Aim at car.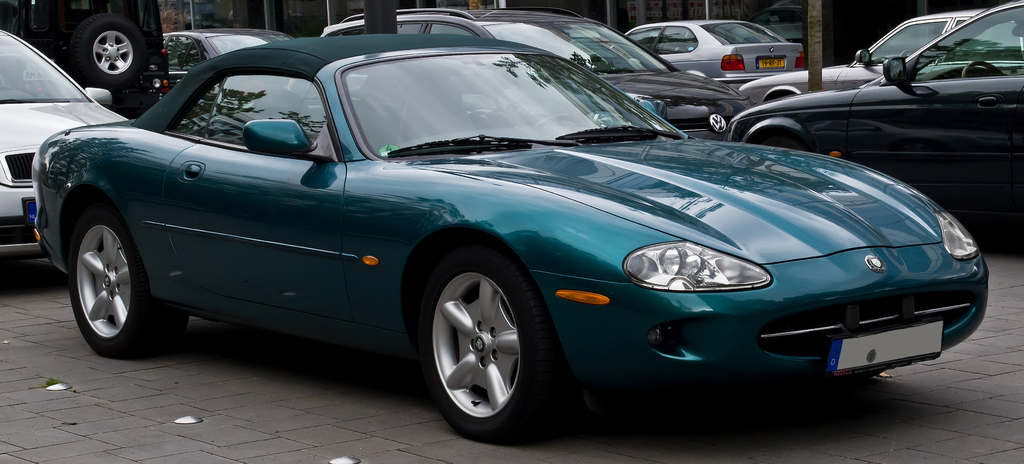
Aimed at bbox=(329, 0, 757, 147).
